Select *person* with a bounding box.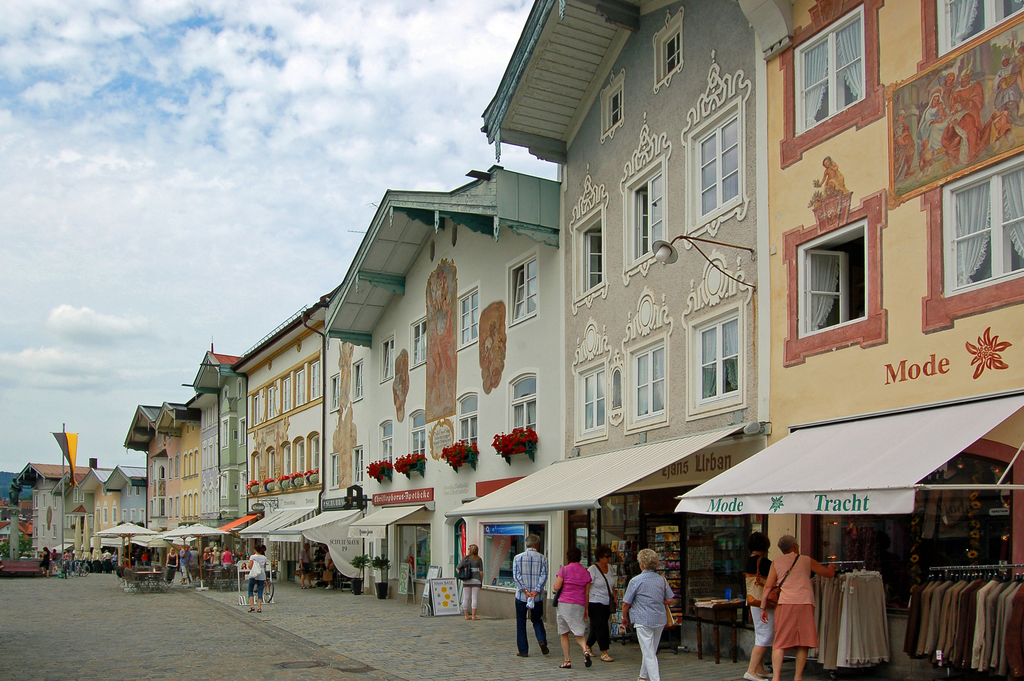
{"x1": 586, "y1": 540, "x2": 623, "y2": 666}.
